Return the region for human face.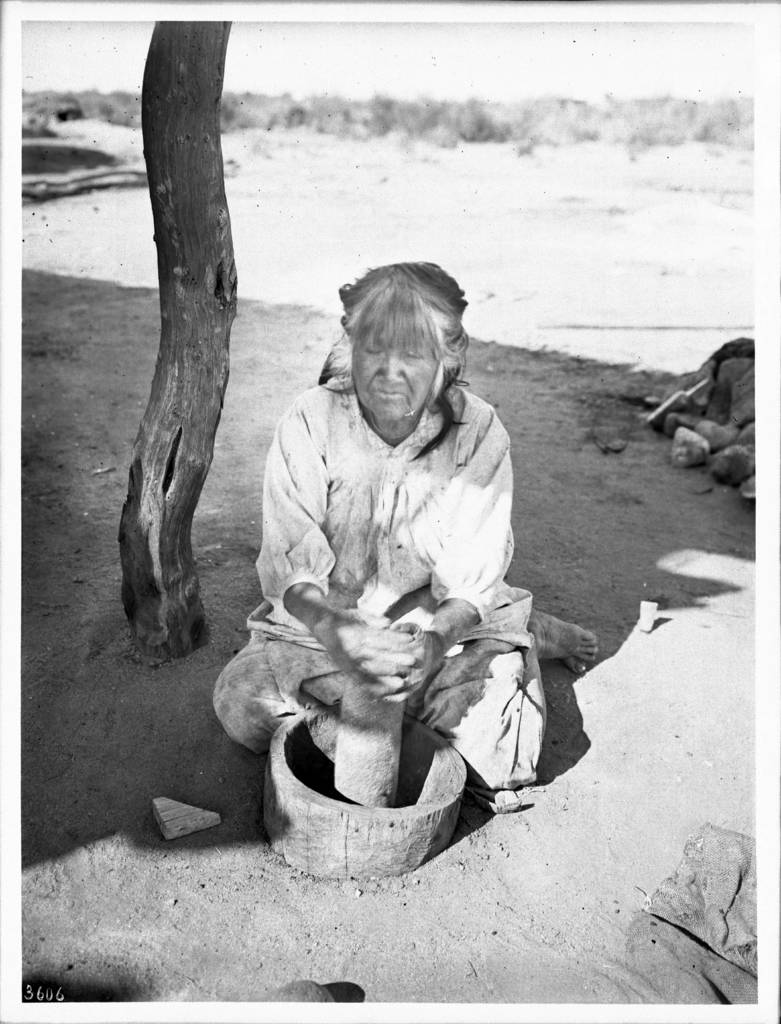
[x1=343, y1=325, x2=442, y2=422].
